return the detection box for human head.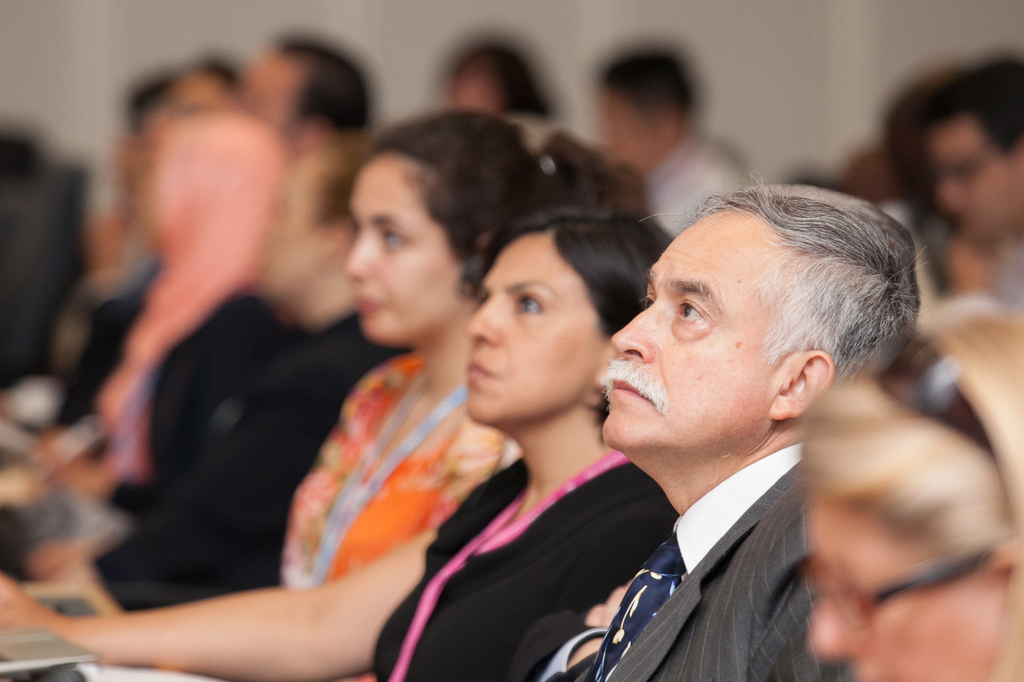
(x1=236, y1=38, x2=367, y2=158).
